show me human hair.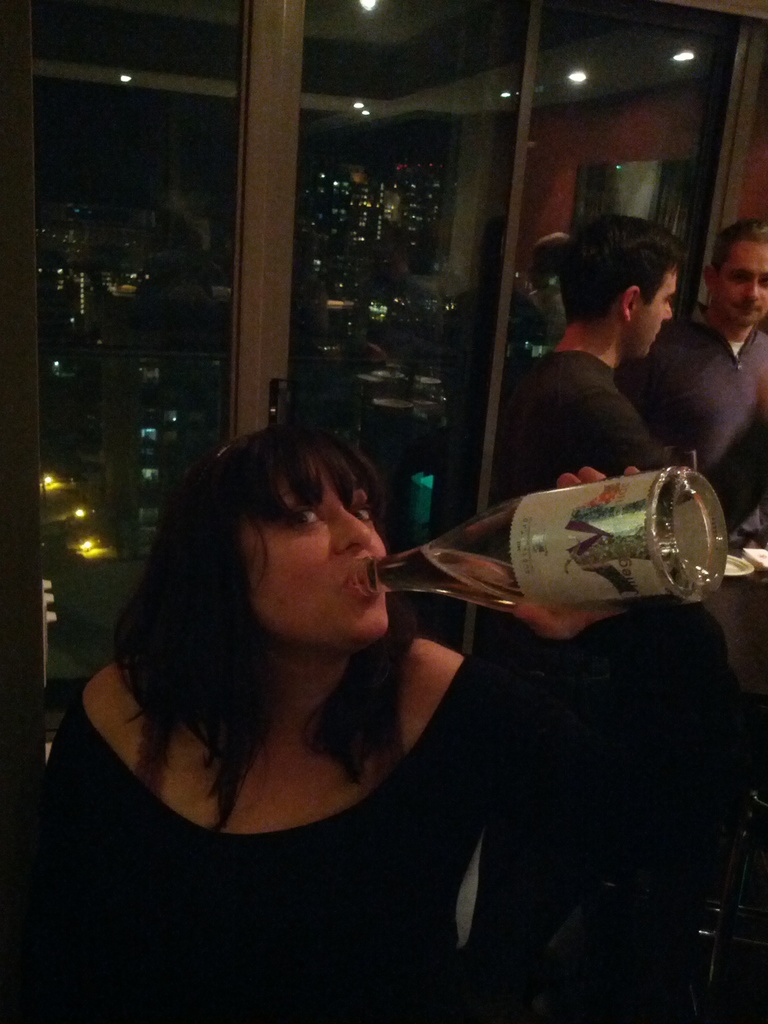
human hair is here: 109 389 425 827.
